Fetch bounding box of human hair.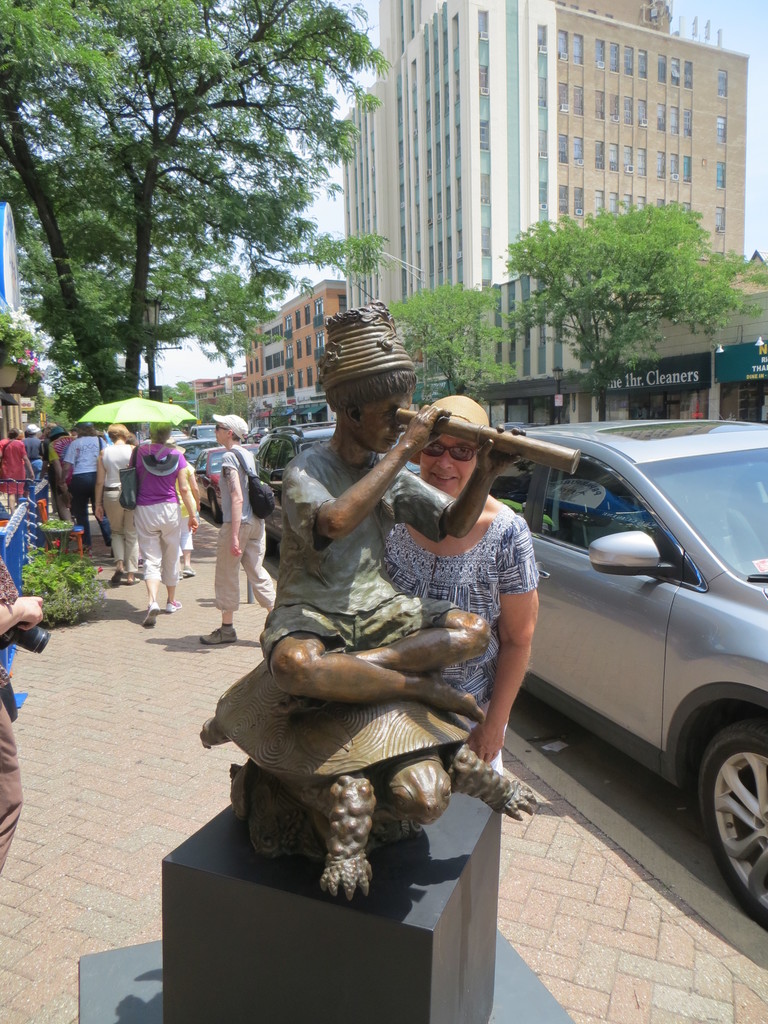
Bbox: locate(7, 427, 18, 439).
